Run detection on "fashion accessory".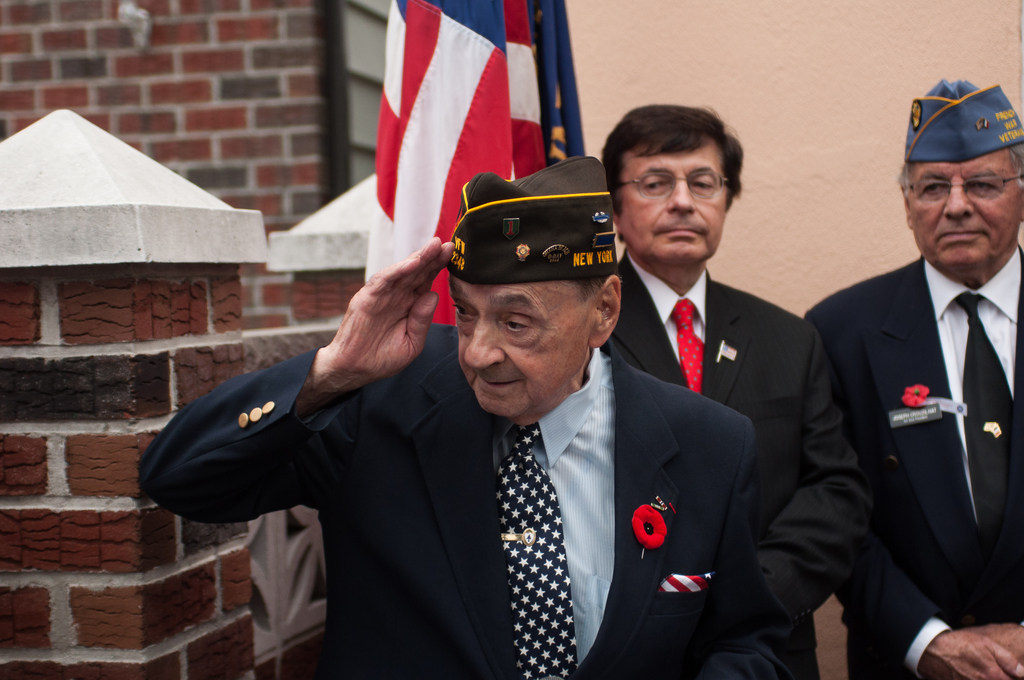
Result: 806, 242, 1023, 679.
